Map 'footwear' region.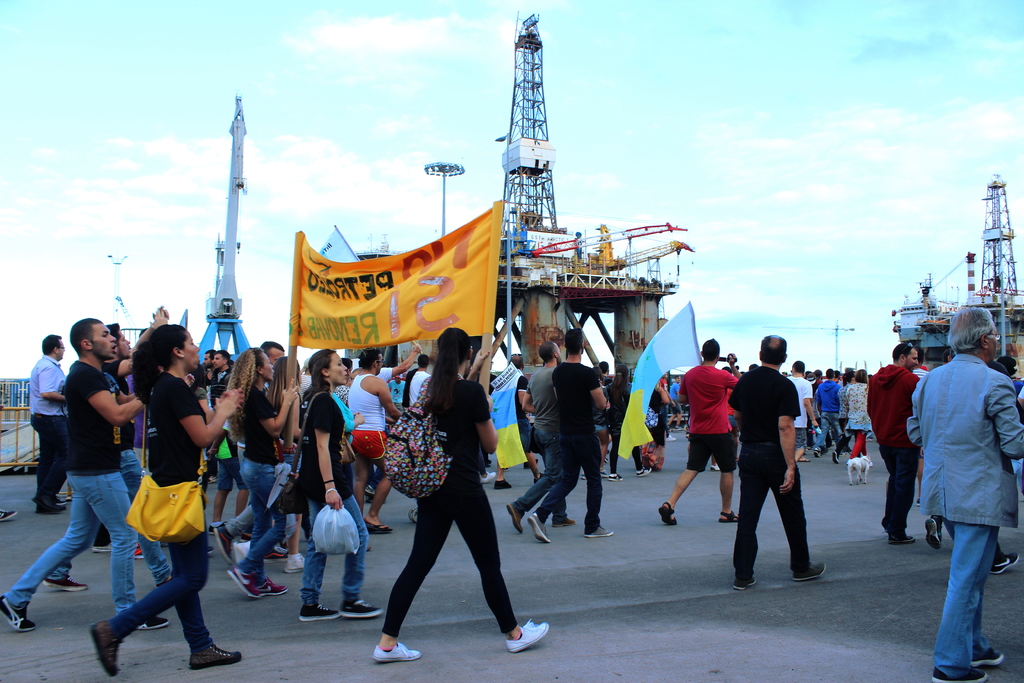
Mapped to [left=720, top=508, right=736, bottom=524].
